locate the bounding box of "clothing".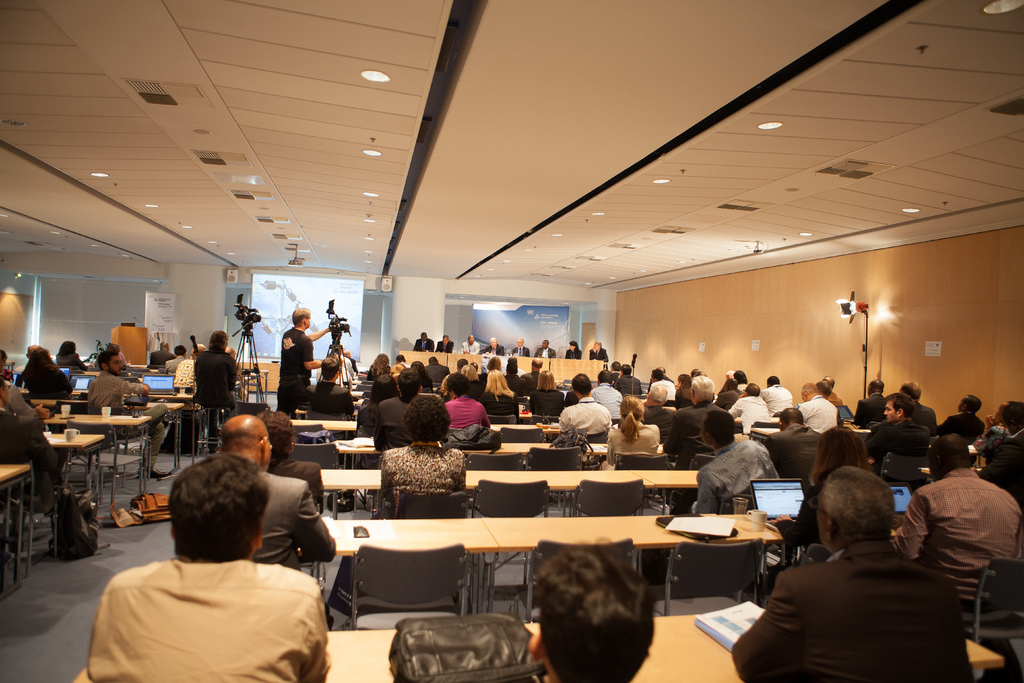
Bounding box: region(732, 393, 771, 438).
